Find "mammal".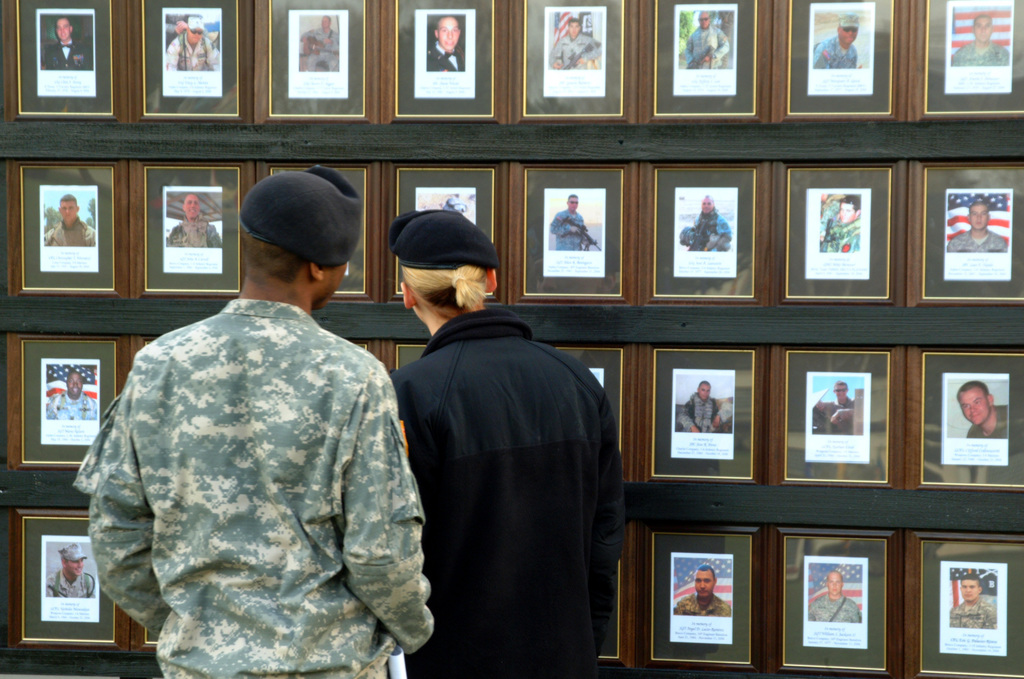
(x1=807, y1=570, x2=858, y2=623).
